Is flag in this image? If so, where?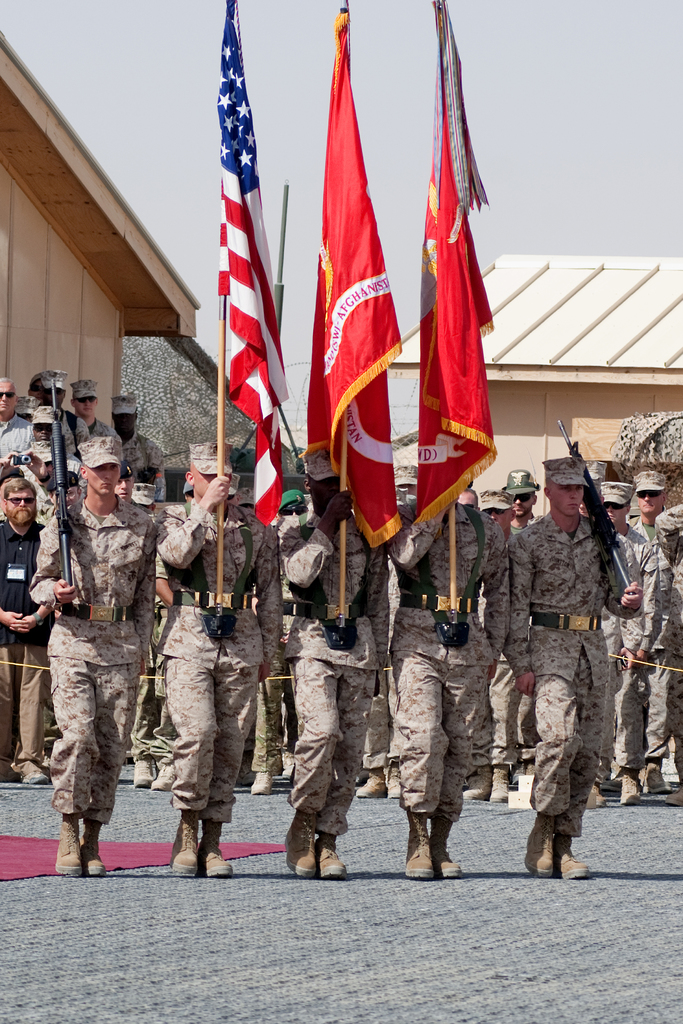
Yes, at [x1=418, y1=0, x2=506, y2=533].
